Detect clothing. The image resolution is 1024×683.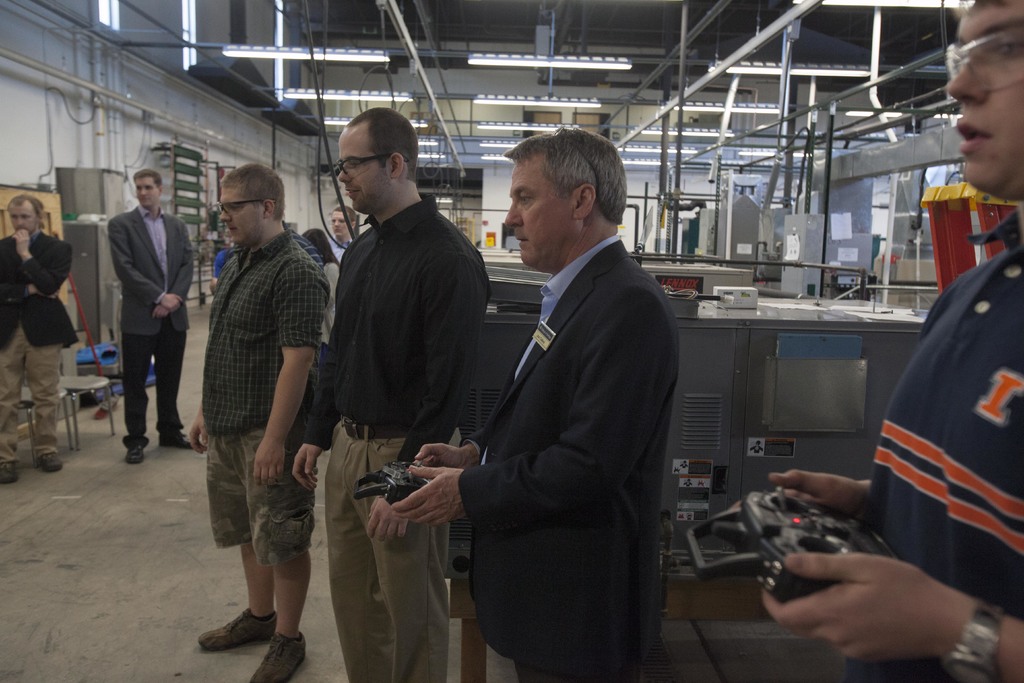
box=[203, 220, 325, 568].
